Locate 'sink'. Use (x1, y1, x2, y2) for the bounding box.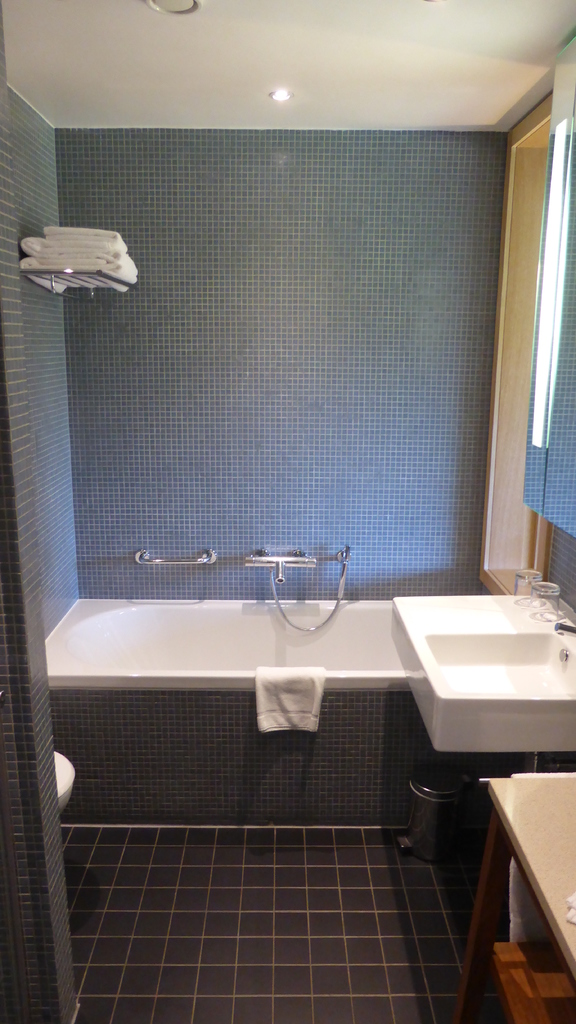
(383, 566, 557, 774).
